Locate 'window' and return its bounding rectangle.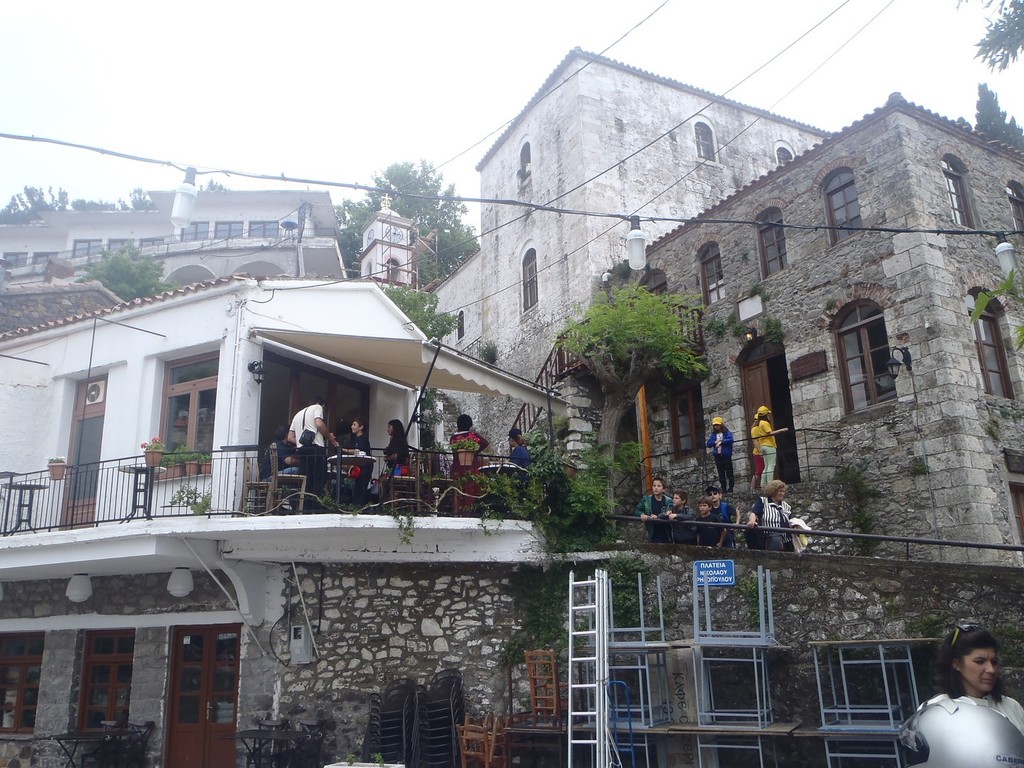
x1=250 y1=220 x2=279 y2=239.
